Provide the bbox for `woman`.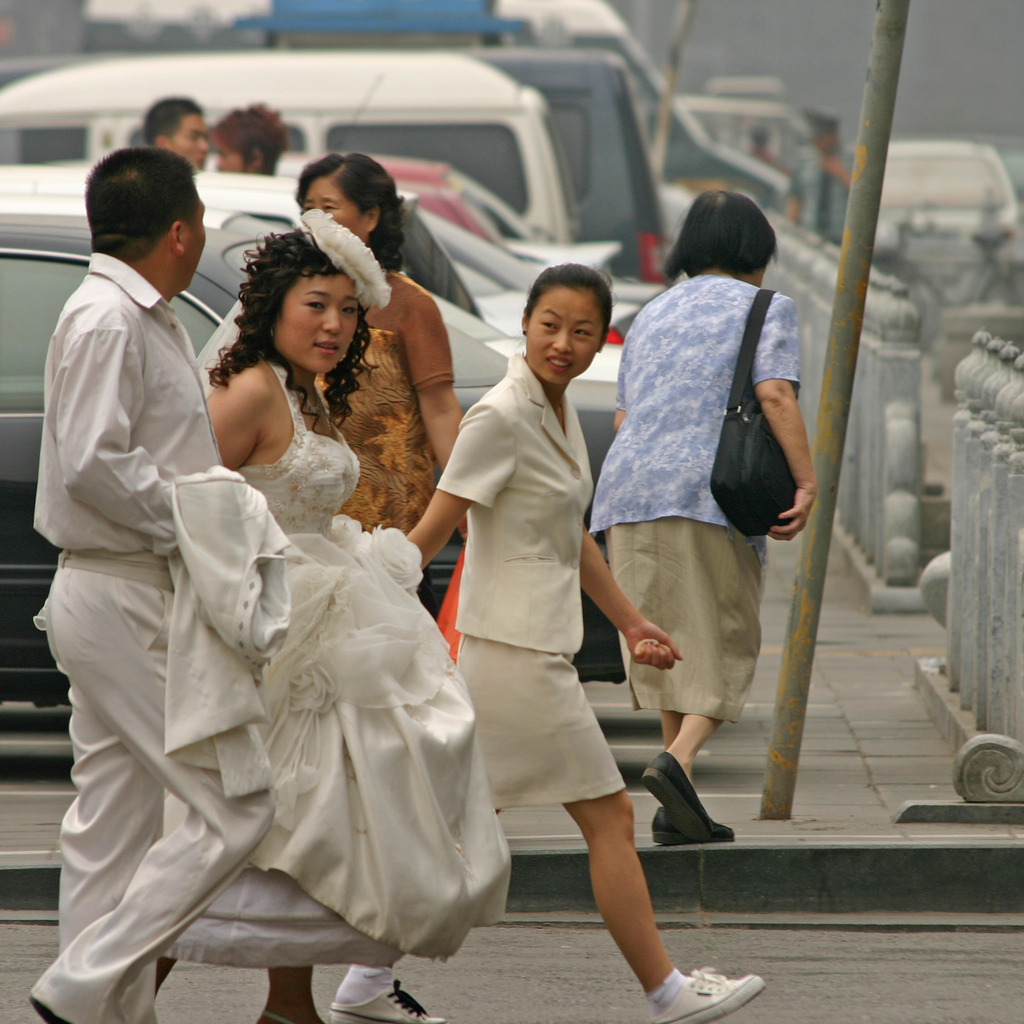
left=72, top=190, right=431, bottom=973.
